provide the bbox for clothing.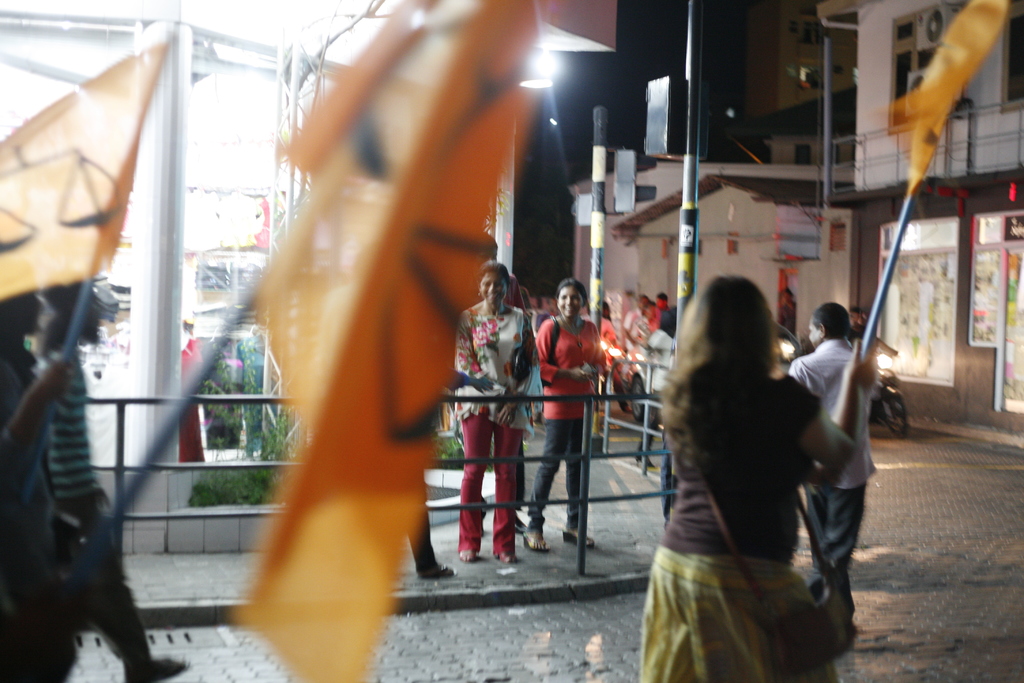
[left=655, top=304, right=671, bottom=328].
